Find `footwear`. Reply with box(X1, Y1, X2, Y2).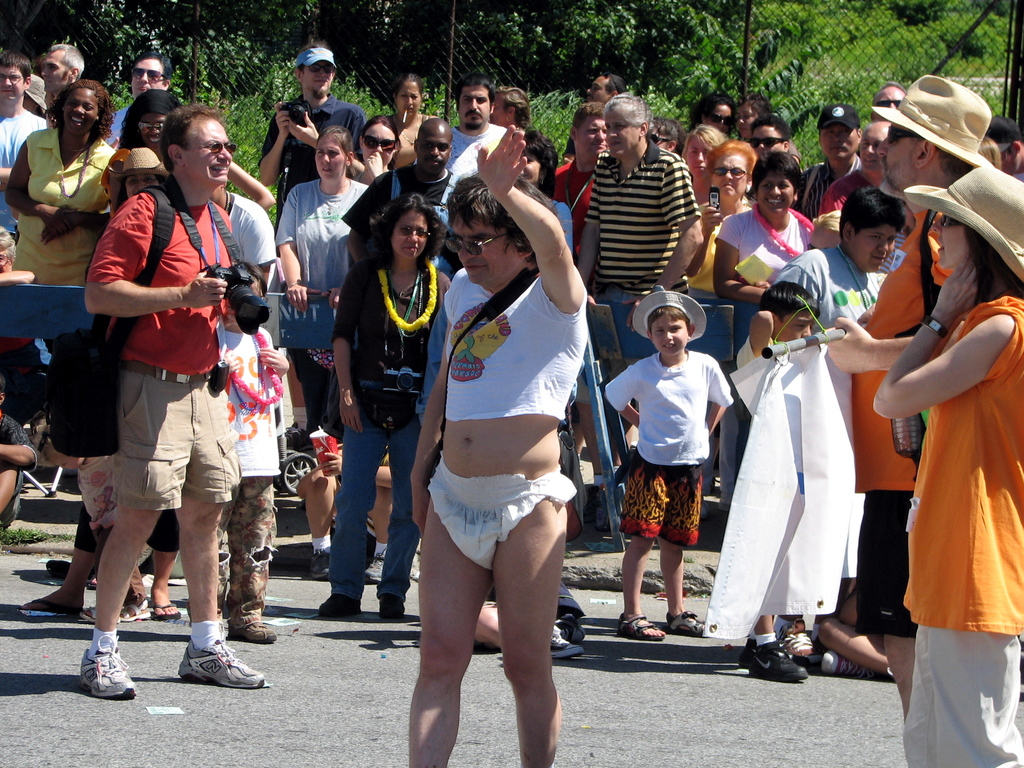
box(749, 641, 808, 682).
